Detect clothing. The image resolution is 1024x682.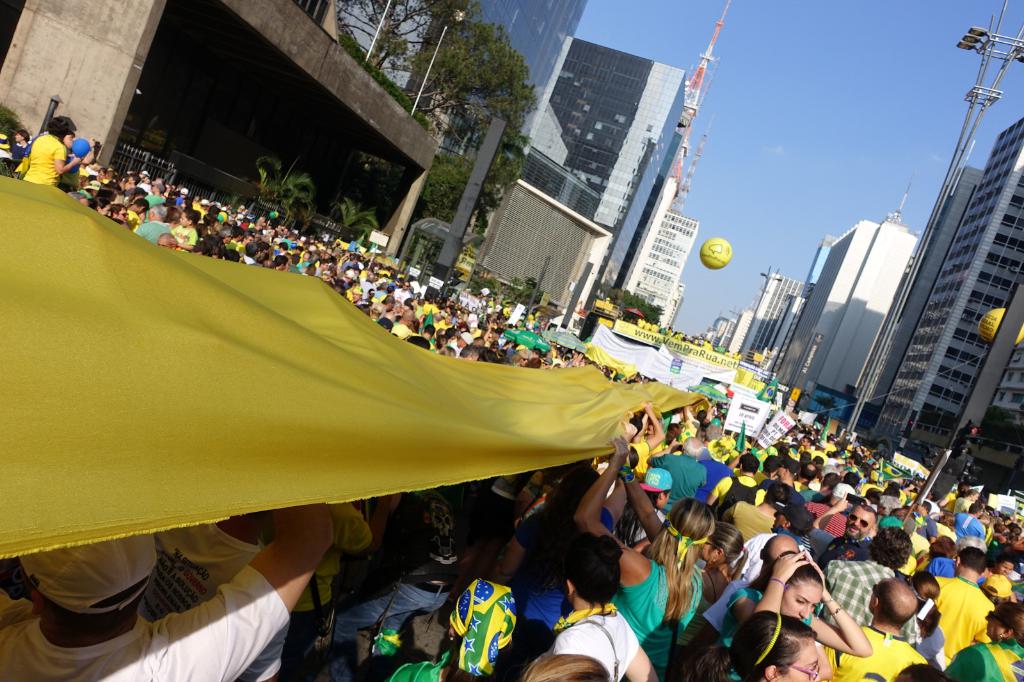
select_region(173, 225, 201, 251).
